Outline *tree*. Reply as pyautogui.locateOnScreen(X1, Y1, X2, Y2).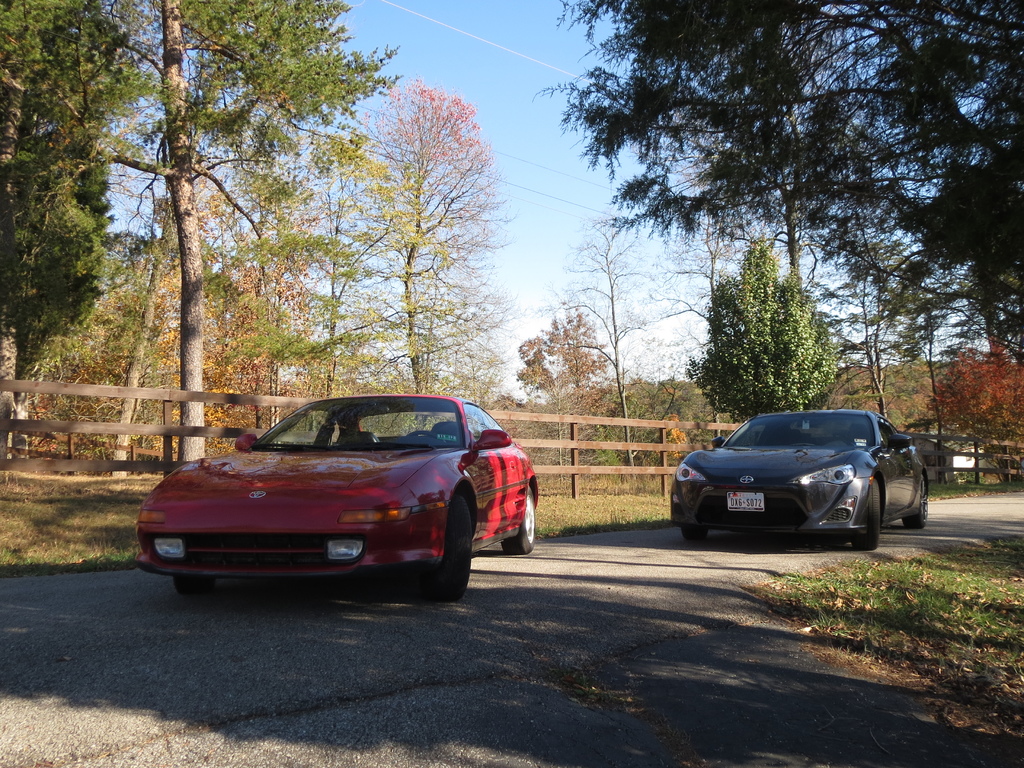
pyautogui.locateOnScreen(304, 78, 504, 402).
